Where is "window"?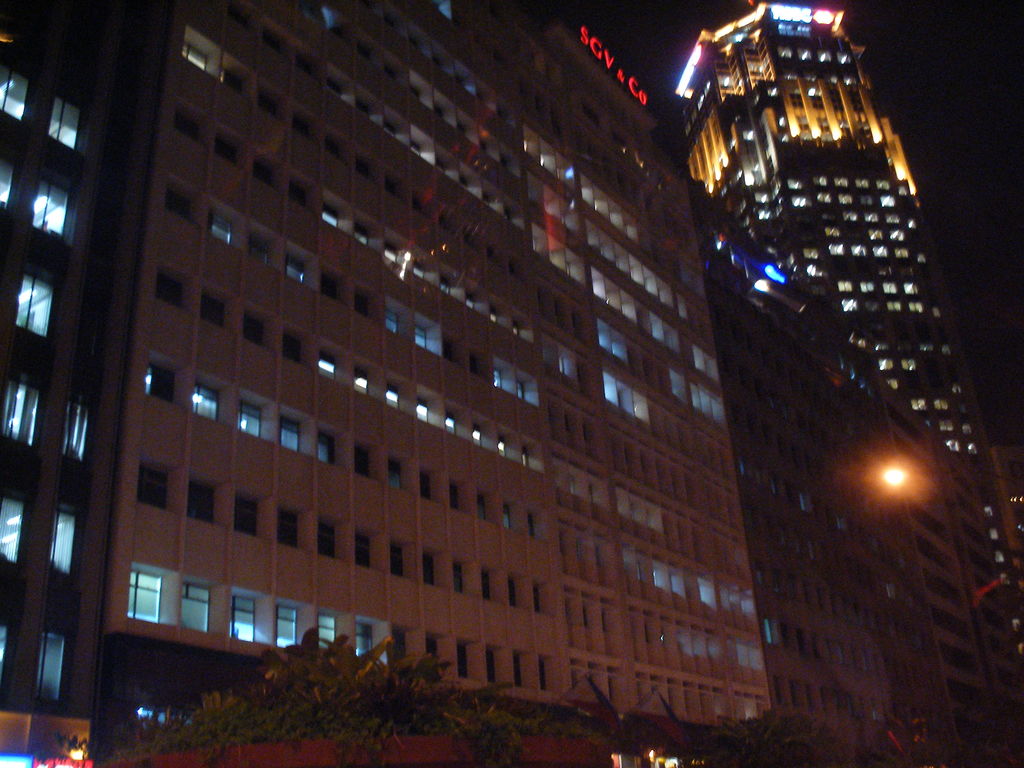
box=[505, 573, 520, 611].
